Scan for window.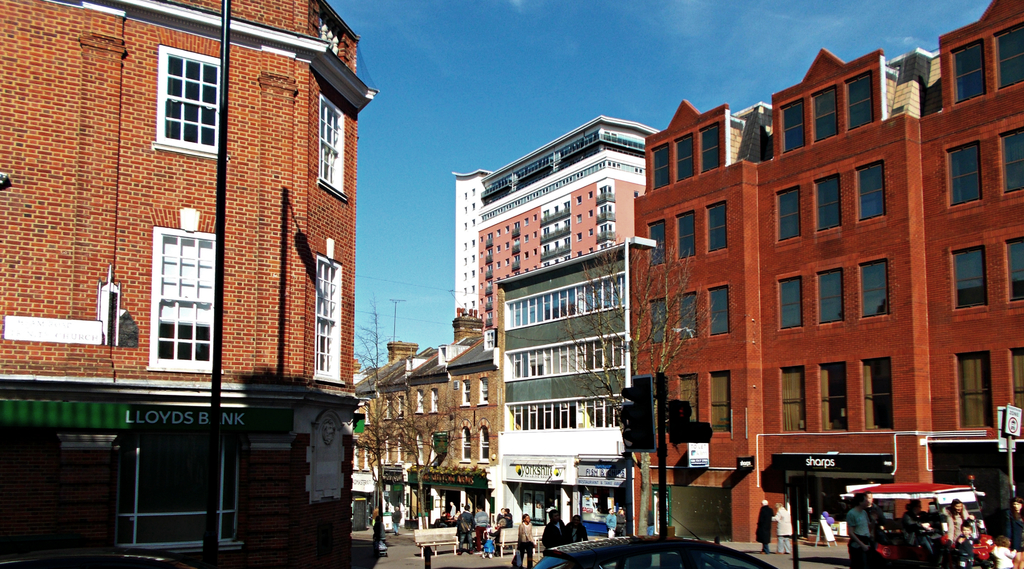
Scan result: (633,165,644,175).
